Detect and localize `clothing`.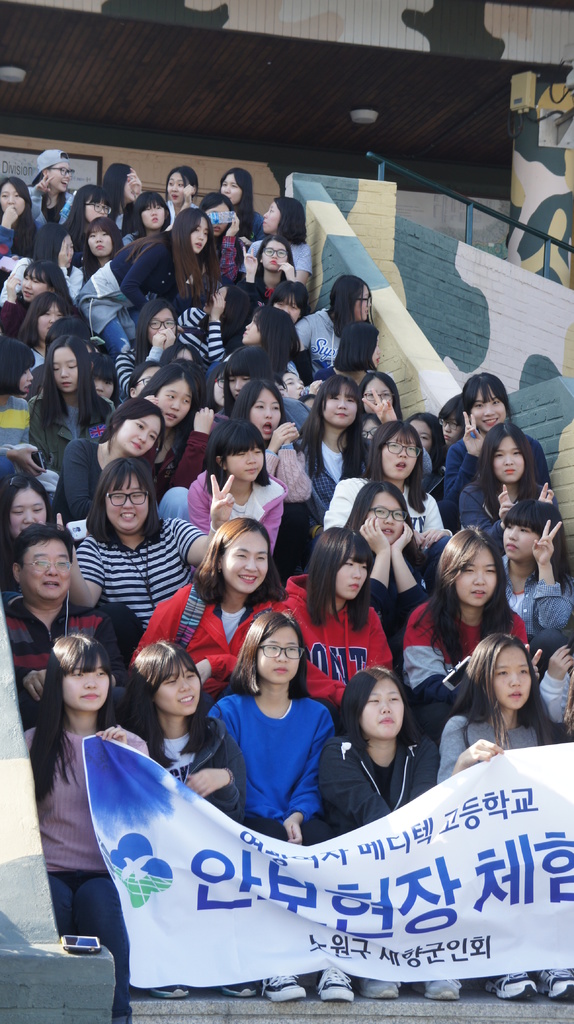
Localized at rect(493, 547, 573, 640).
